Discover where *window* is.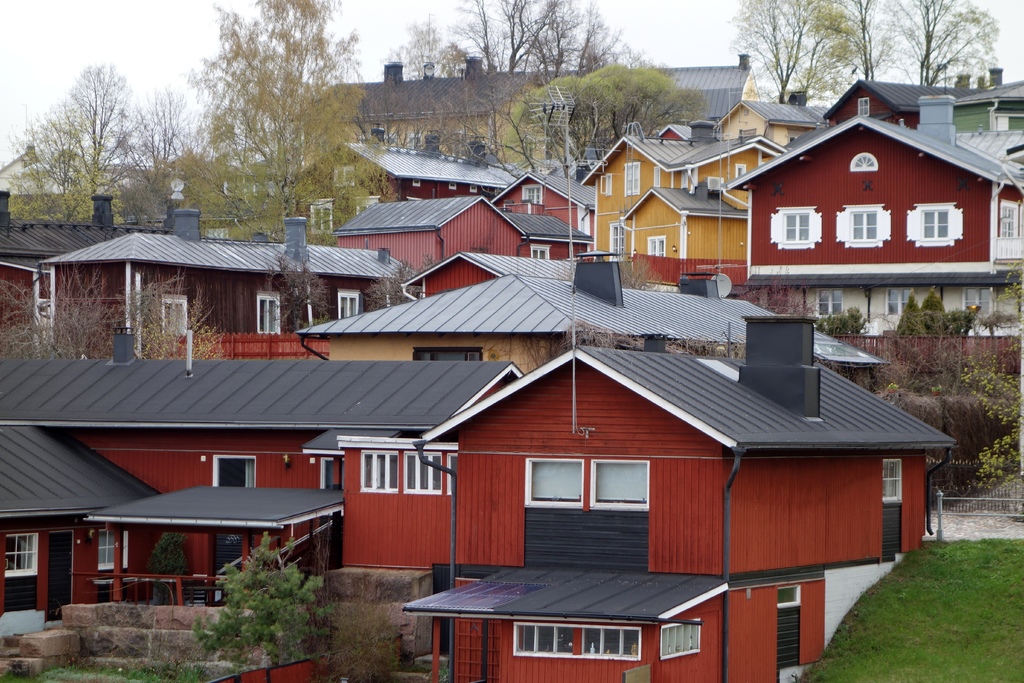
Discovered at (333, 165, 354, 189).
